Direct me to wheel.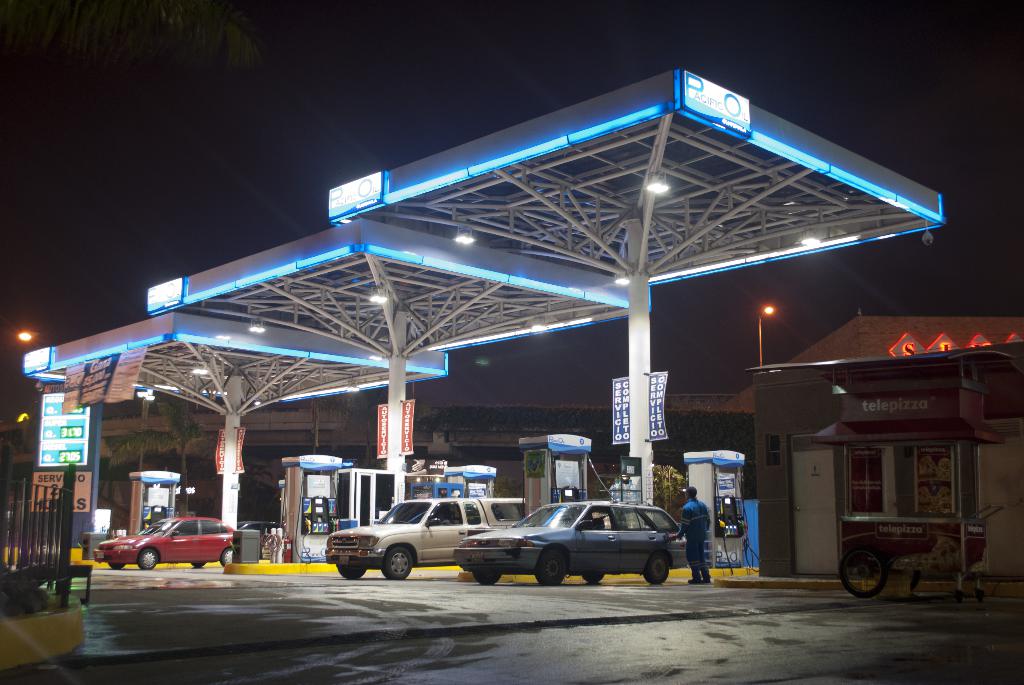
Direction: box=[471, 571, 503, 587].
